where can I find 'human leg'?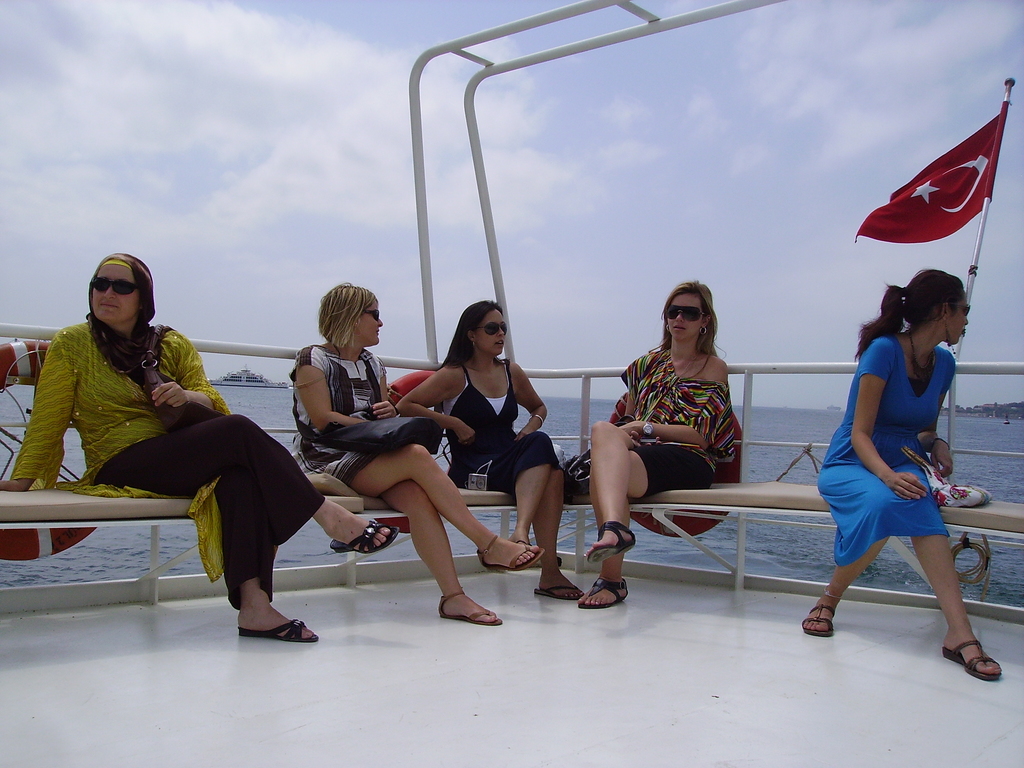
You can find it at bbox(797, 460, 900, 640).
